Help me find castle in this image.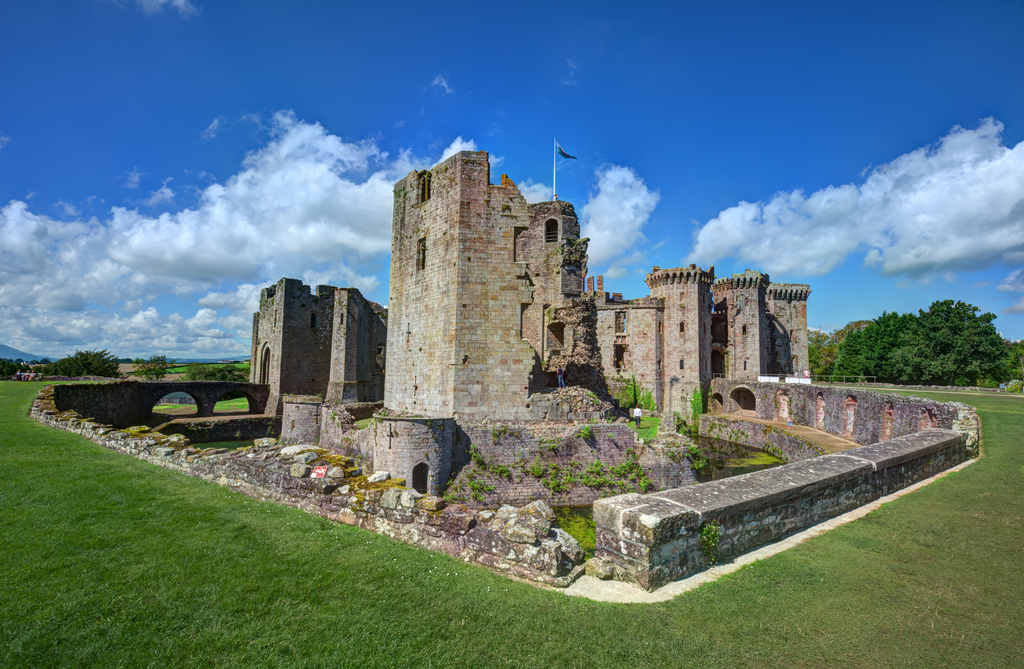
Found it: BBox(269, 136, 792, 501).
